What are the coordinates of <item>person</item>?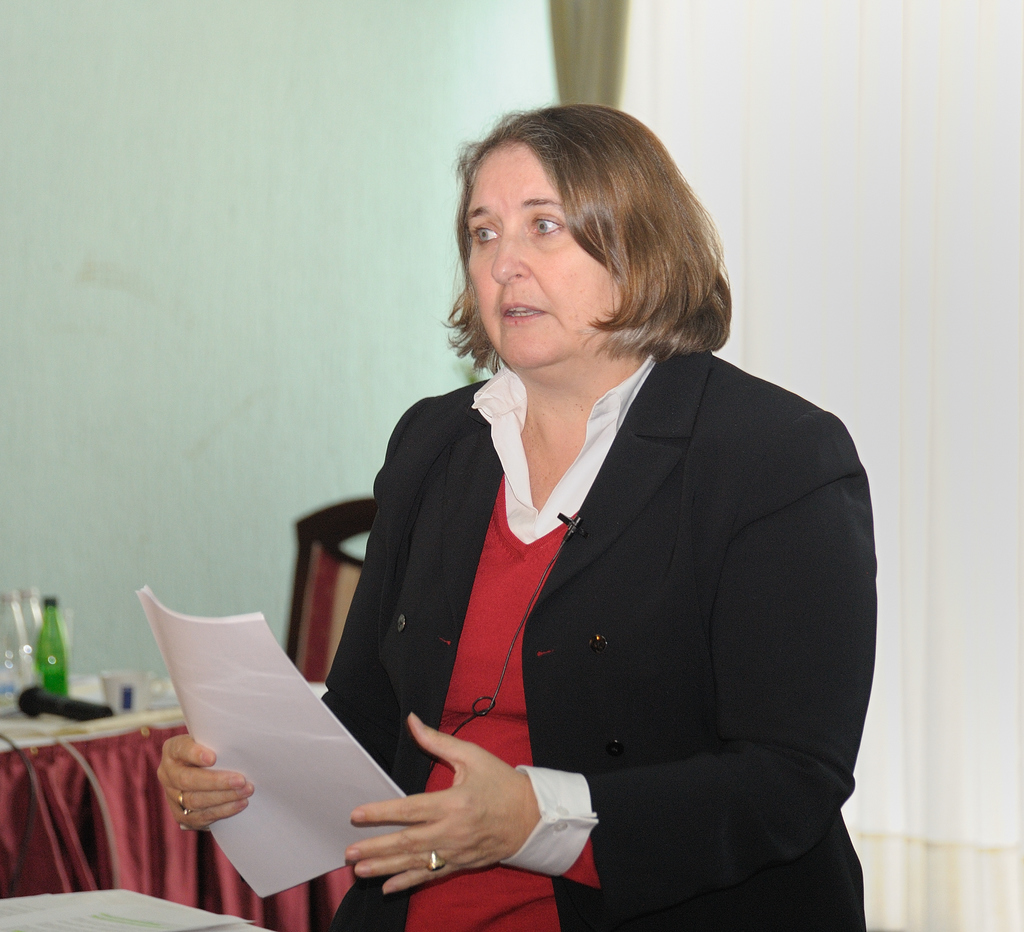
{"left": 240, "top": 97, "right": 870, "bottom": 931}.
